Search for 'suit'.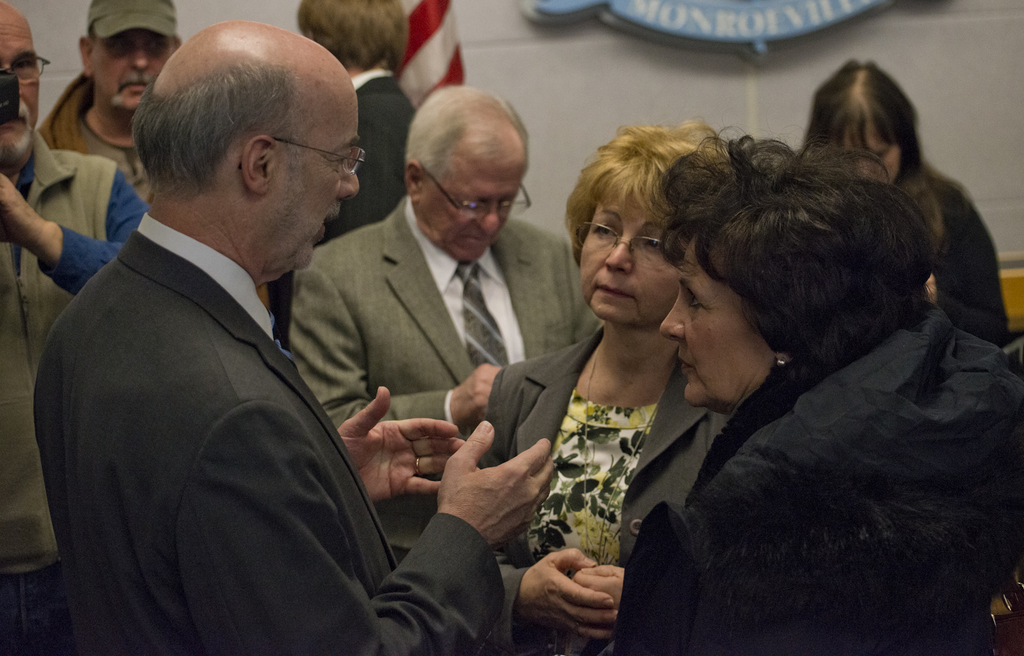
Found at bbox=(32, 211, 504, 655).
